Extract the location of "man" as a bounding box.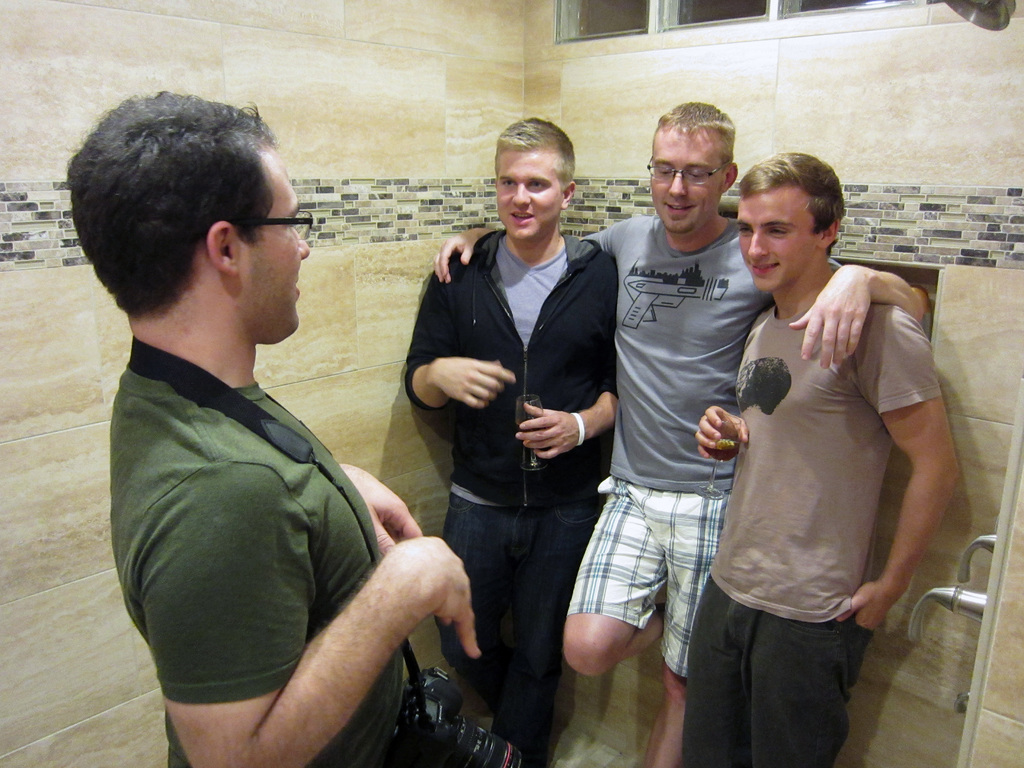
{"left": 698, "top": 154, "right": 958, "bottom": 767}.
